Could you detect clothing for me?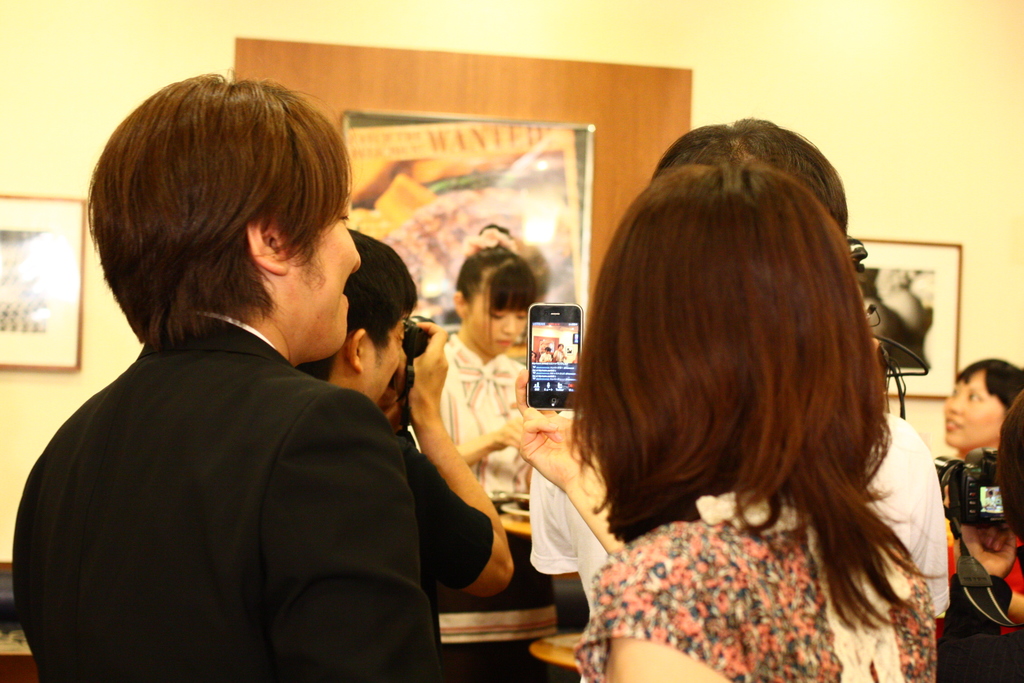
Detection result: BBox(331, 391, 503, 667).
